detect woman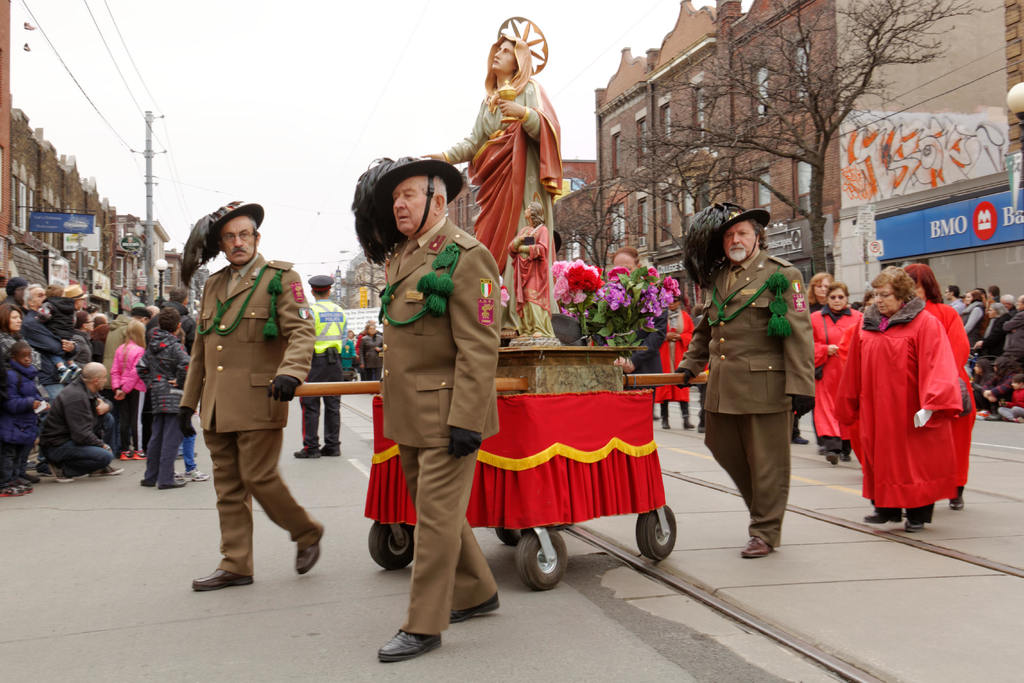
(73, 304, 99, 363)
